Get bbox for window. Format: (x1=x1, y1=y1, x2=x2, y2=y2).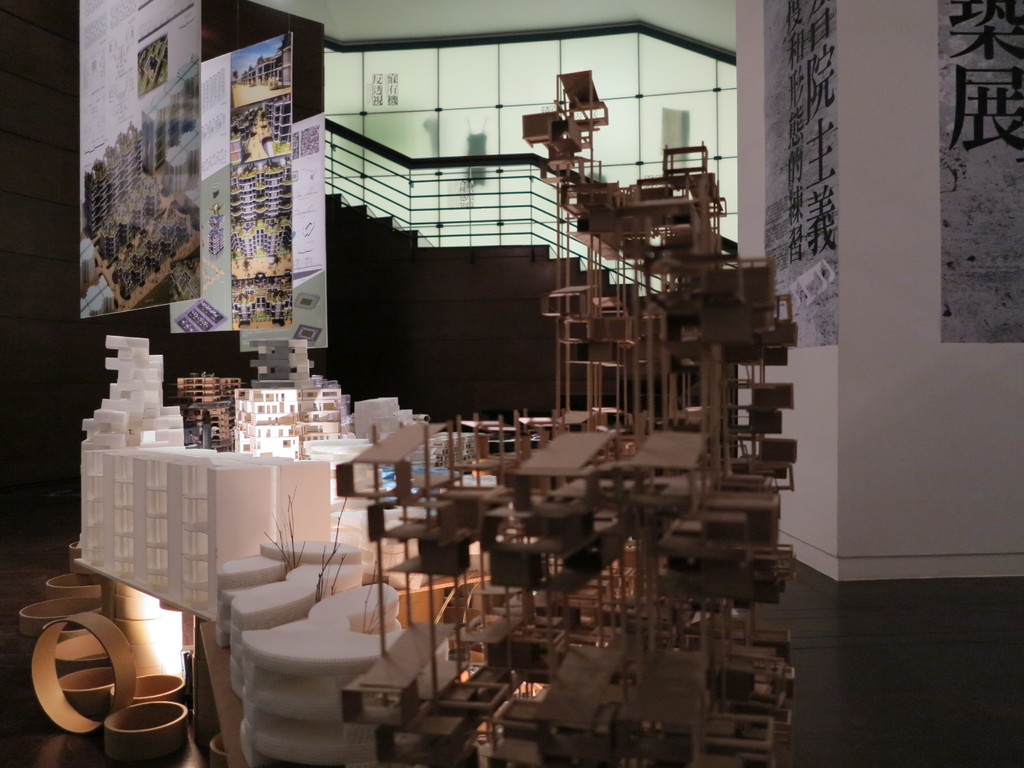
(x1=322, y1=48, x2=739, y2=300).
